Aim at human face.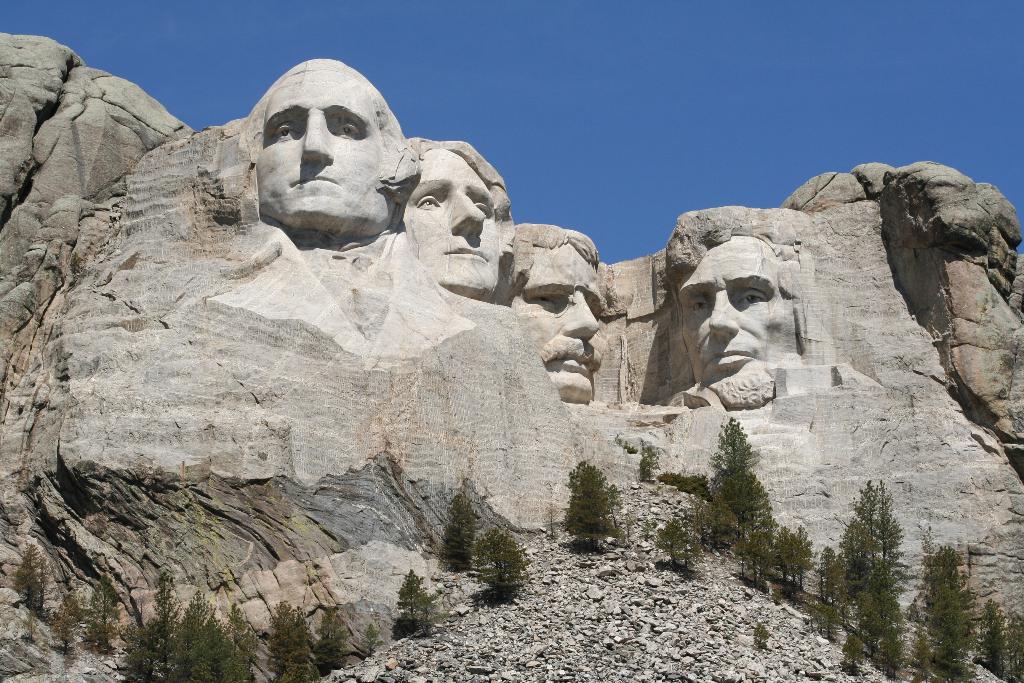
Aimed at select_region(513, 244, 611, 391).
